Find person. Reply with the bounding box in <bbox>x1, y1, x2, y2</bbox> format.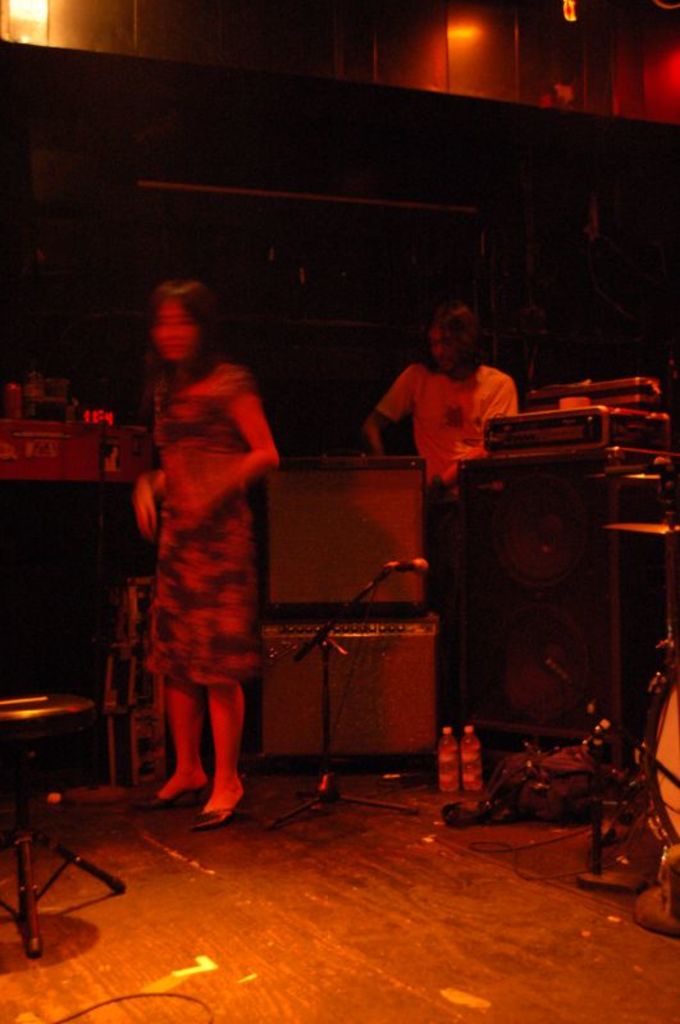
<bbox>360, 297, 515, 553</bbox>.
